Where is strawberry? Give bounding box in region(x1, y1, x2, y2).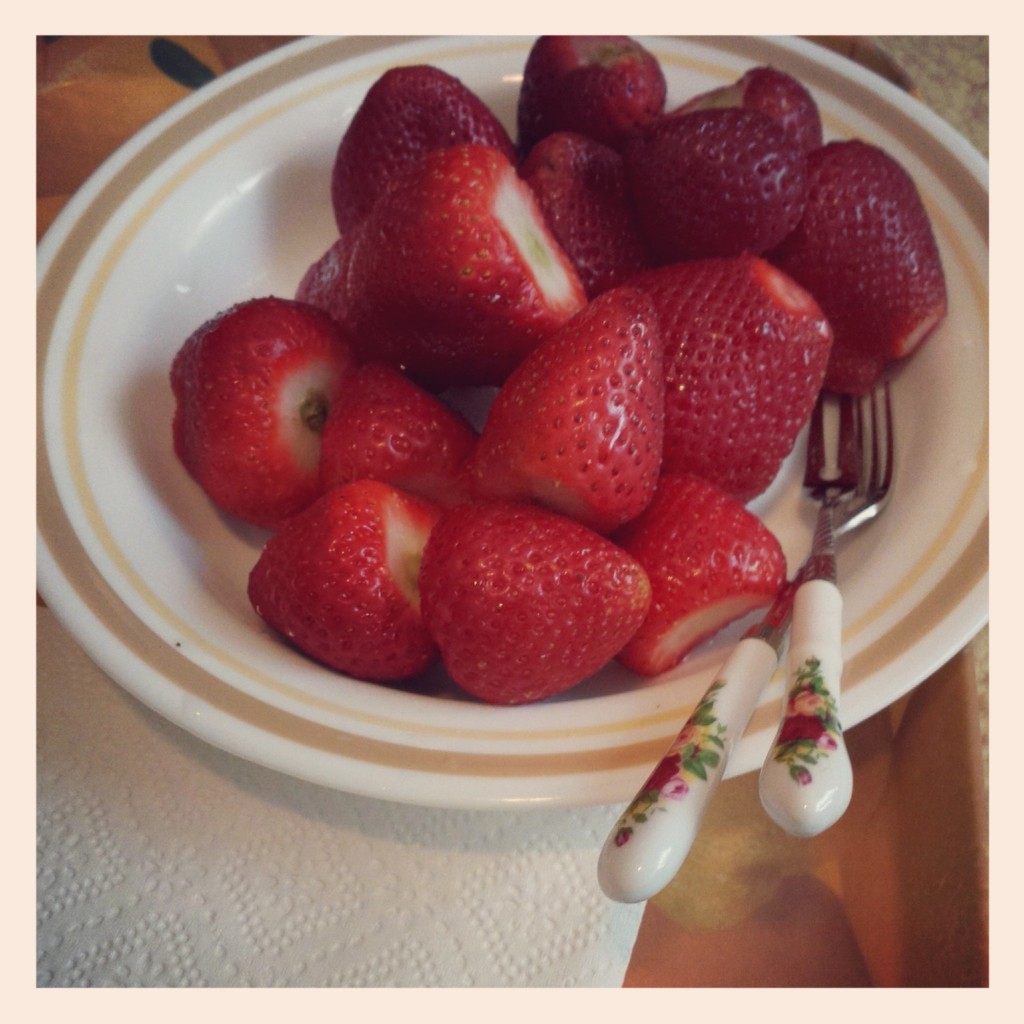
region(515, 133, 647, 300).
